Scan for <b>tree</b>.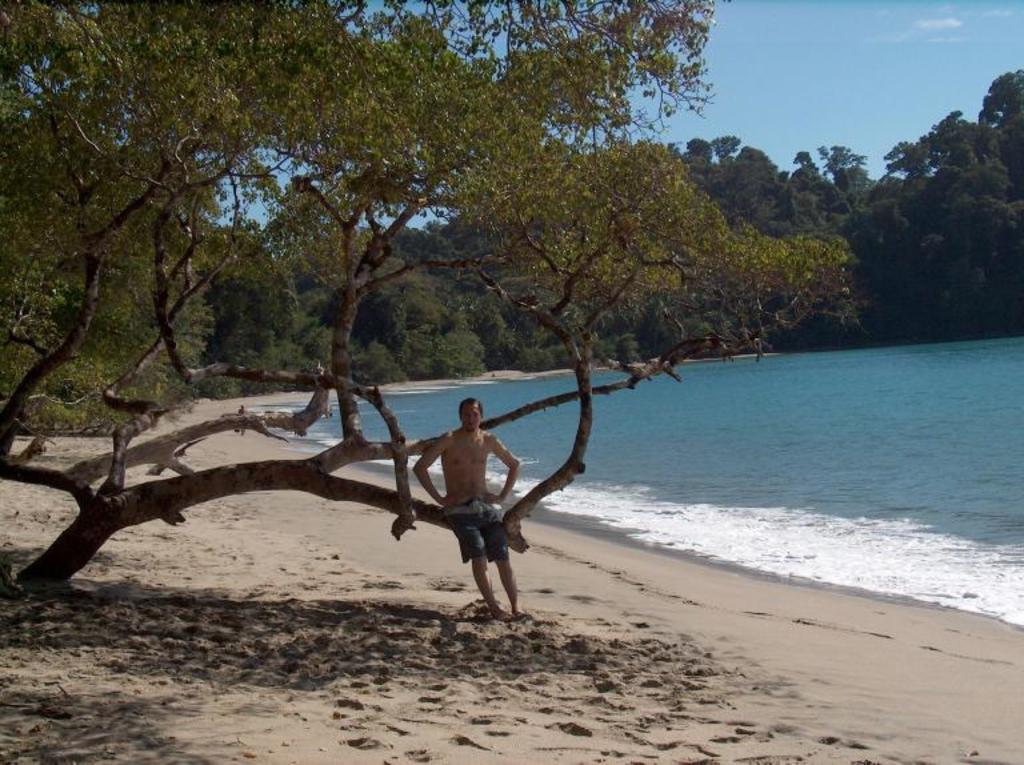
Scan result: bbox=[0, 75, 127, 412].
